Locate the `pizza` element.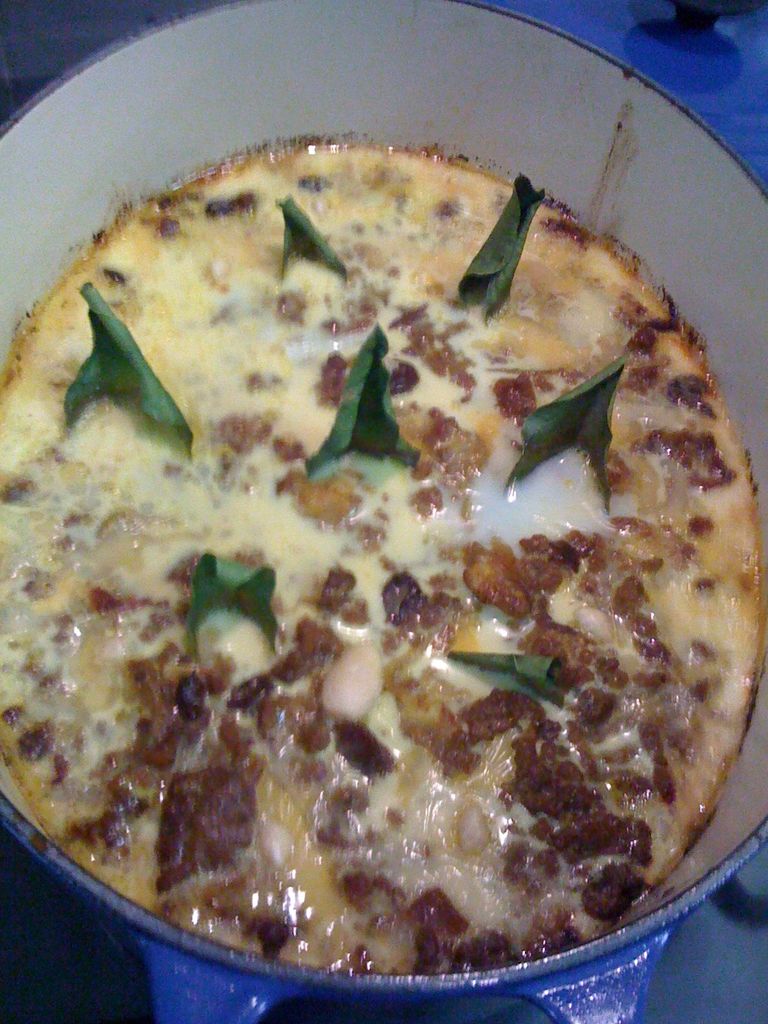
Element bbox: box(26, 116, 758, 969).
